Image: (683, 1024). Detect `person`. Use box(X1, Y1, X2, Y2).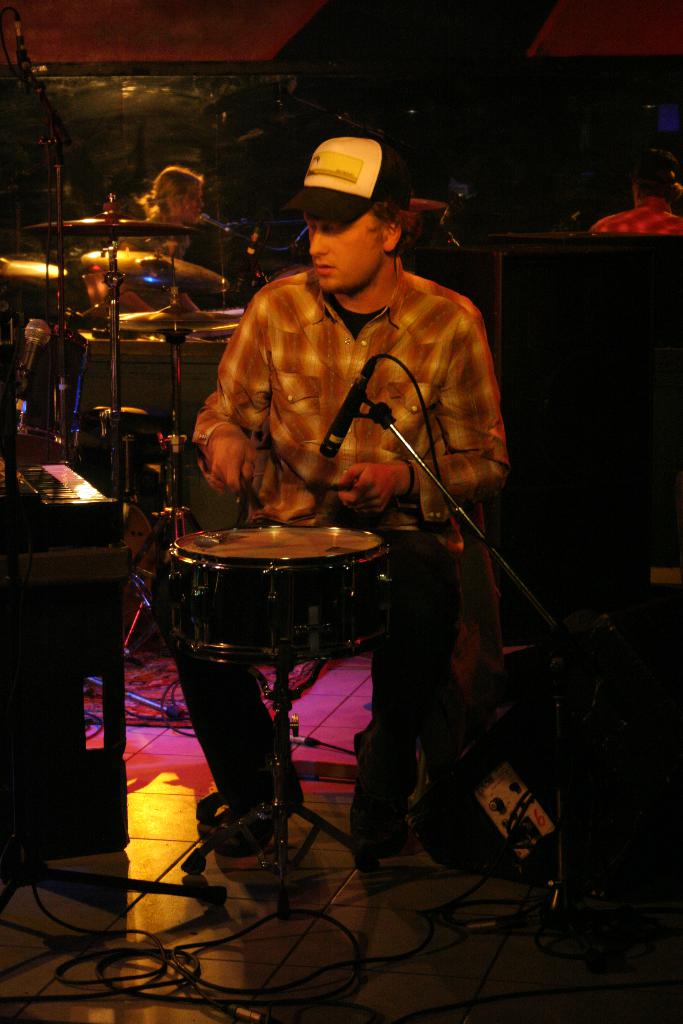
box(185, 119, 504, 739).
